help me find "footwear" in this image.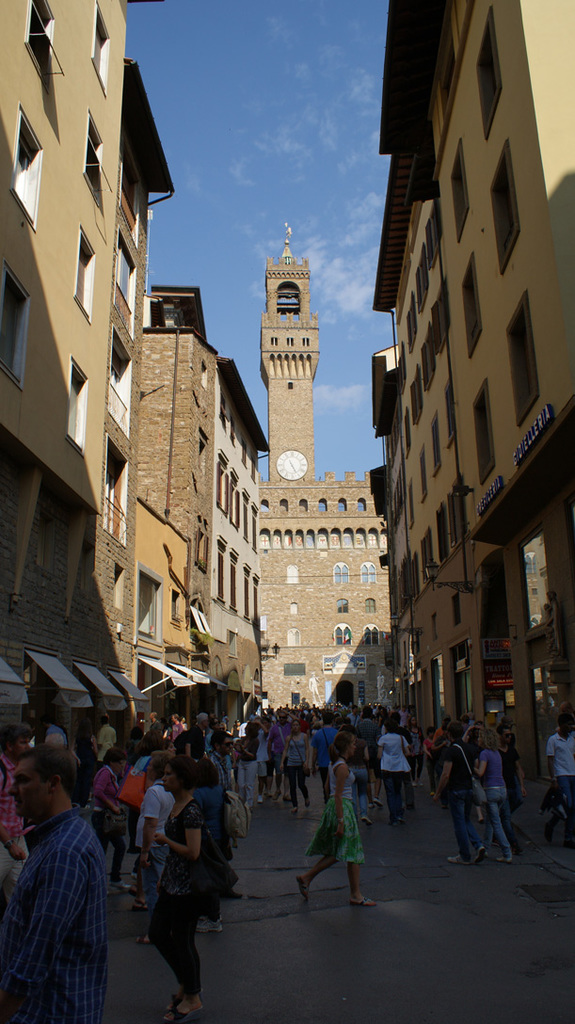
Found it: {"left": 471, "top": 847, "right": 487, "bottom": 864}.
